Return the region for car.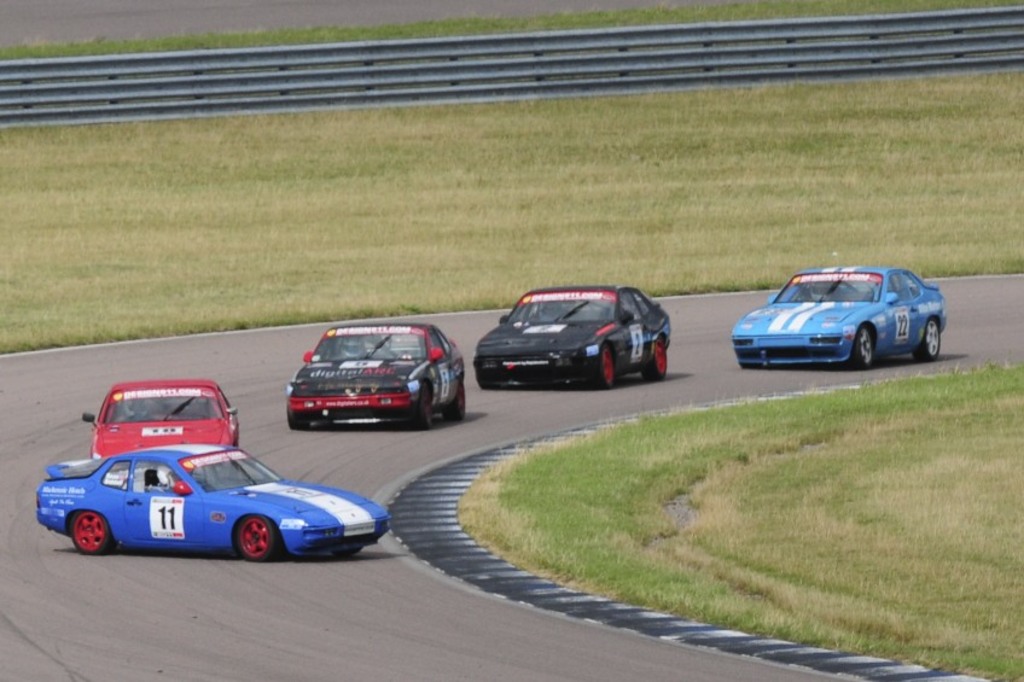
detection(36, 442, 391, 566).
